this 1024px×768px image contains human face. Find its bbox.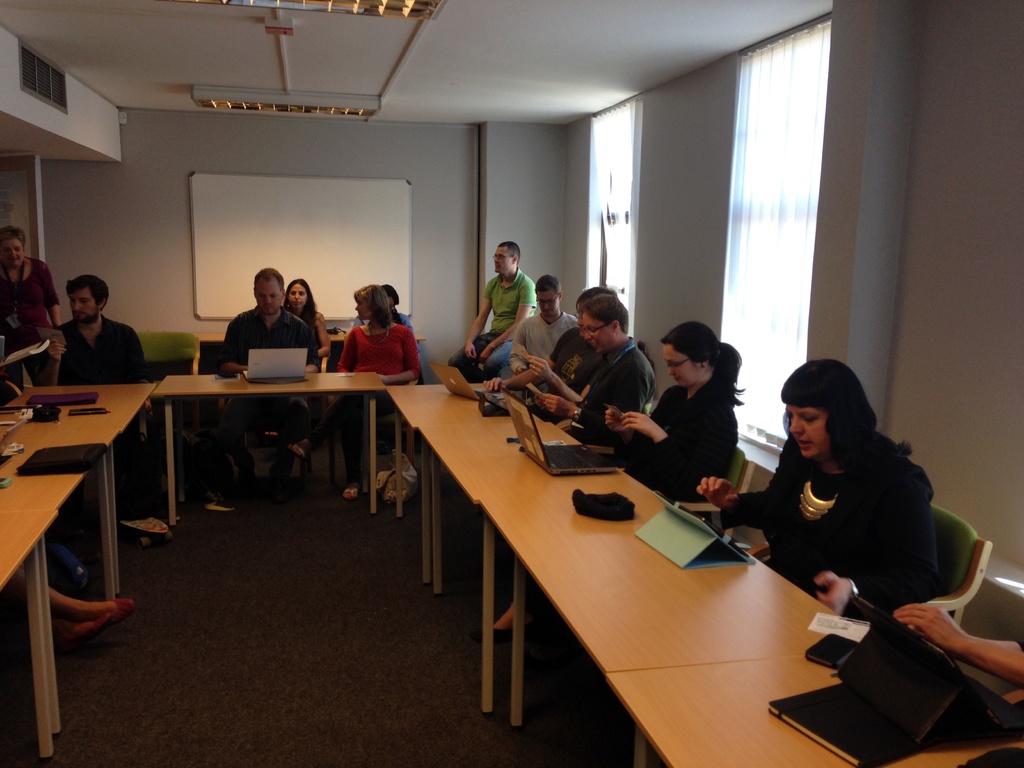
region(0, 236, 25, 266).
